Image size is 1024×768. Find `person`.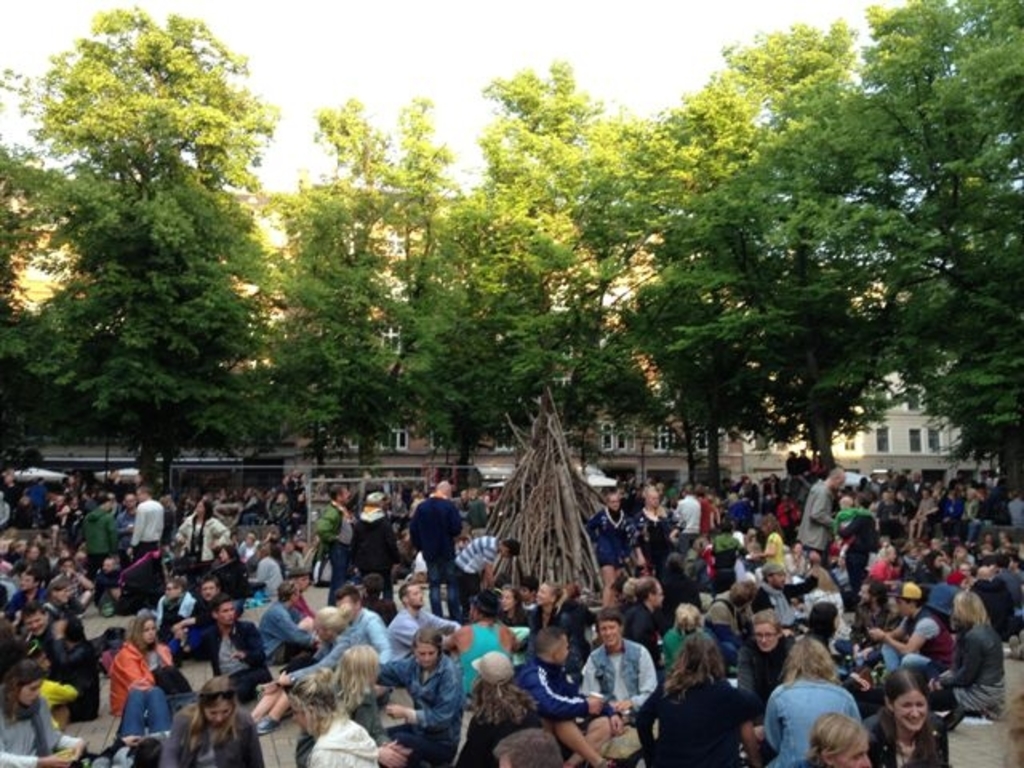
BBox(301, 480, 365, 578).
